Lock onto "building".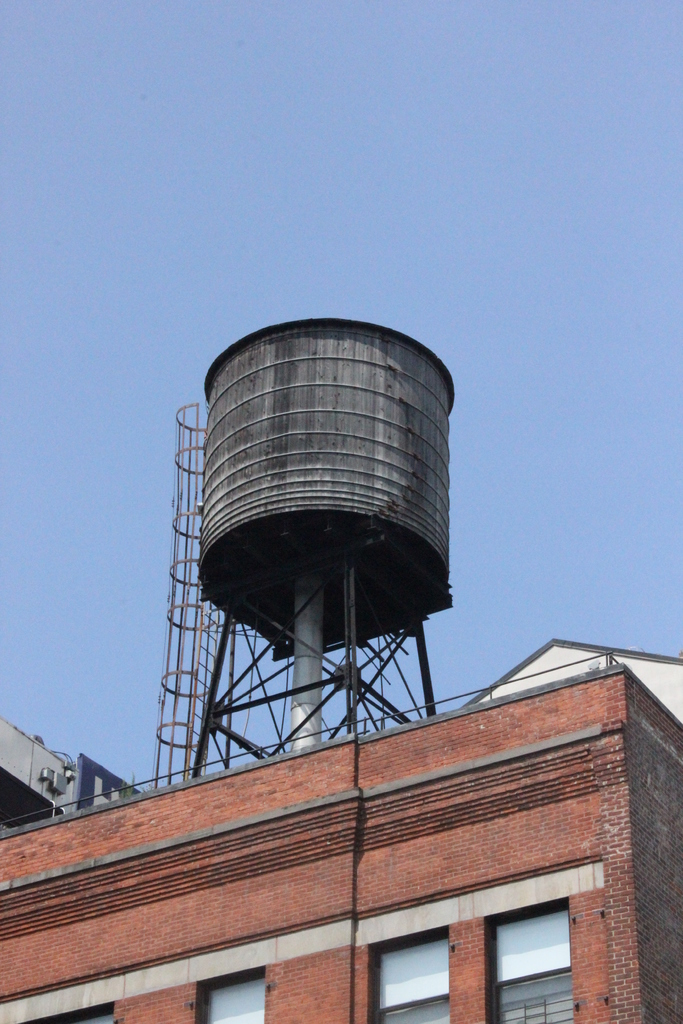
Locked: l=463, t=636, r=680, b=728.
